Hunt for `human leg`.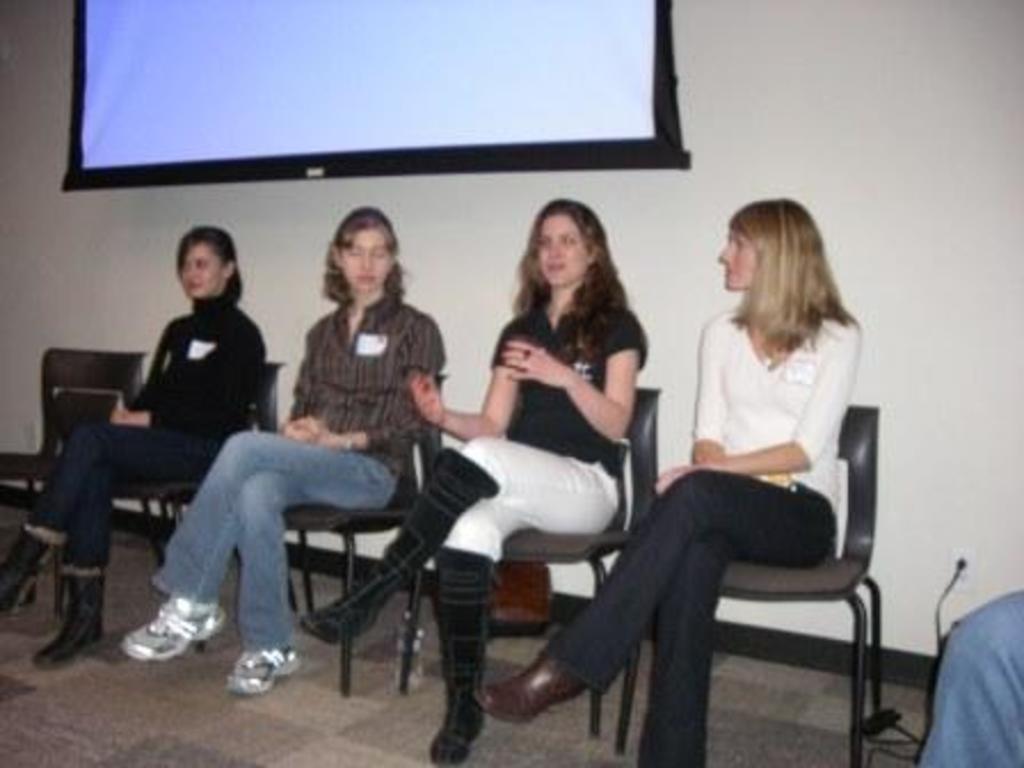
Hunted down at <region>299, 434, 629, 757</region>.
